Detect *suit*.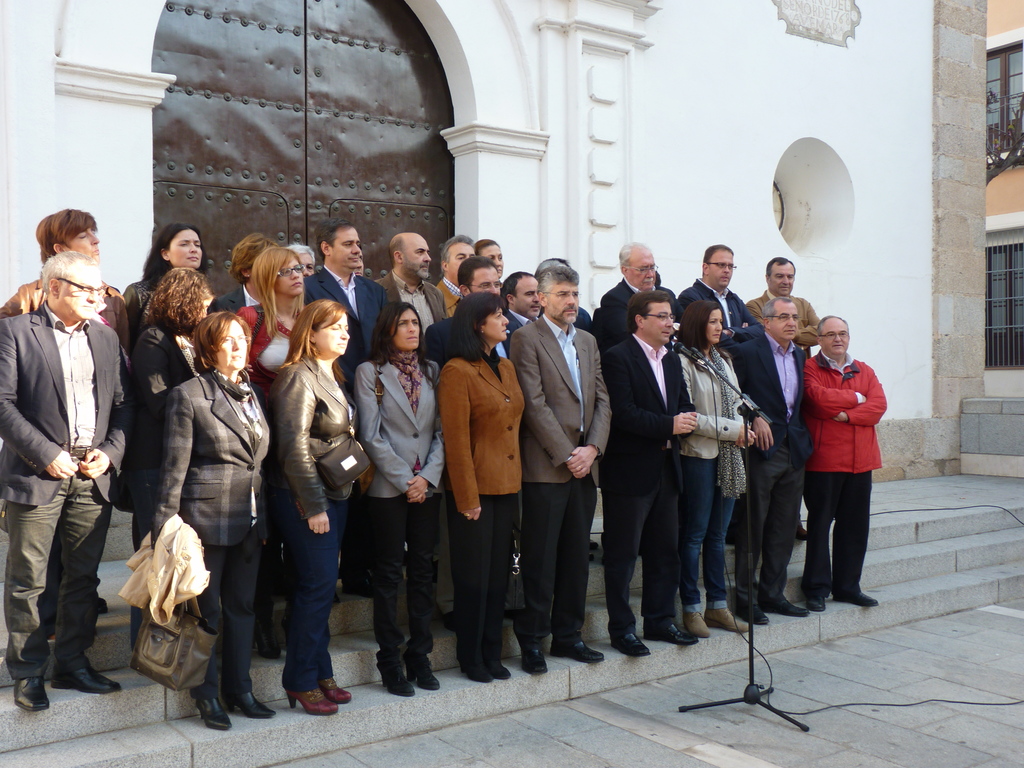
Detected at x1=600, y1=278, x2=694, y2=648.
